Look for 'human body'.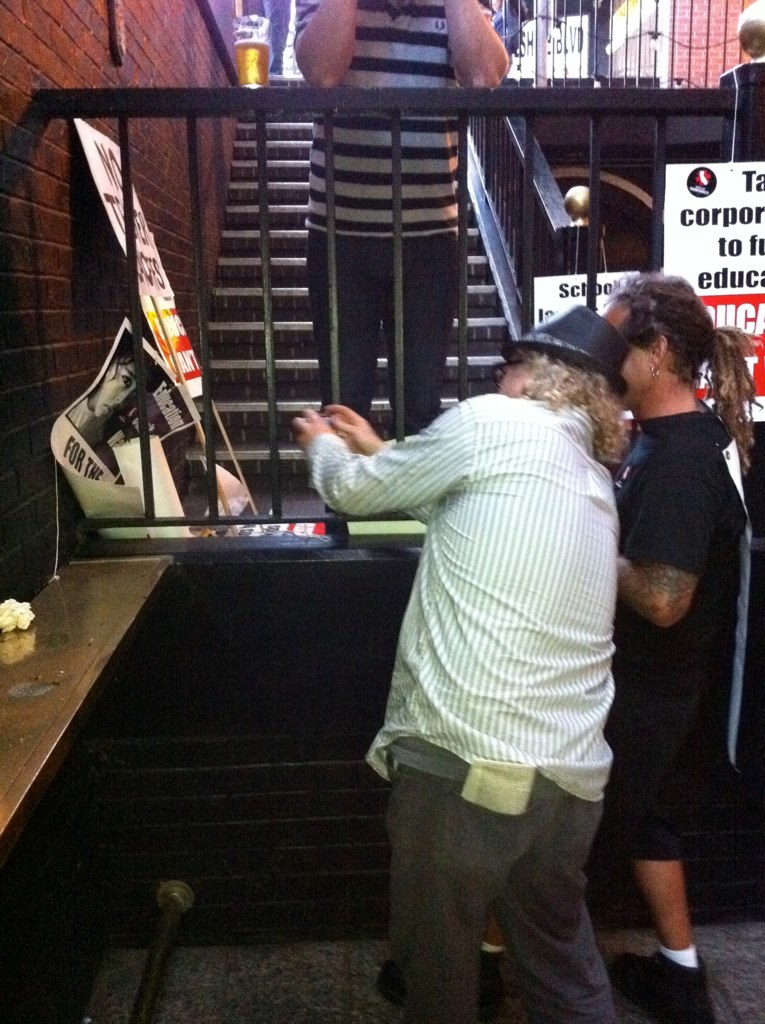
Found: 250, 2, 286, 74.
